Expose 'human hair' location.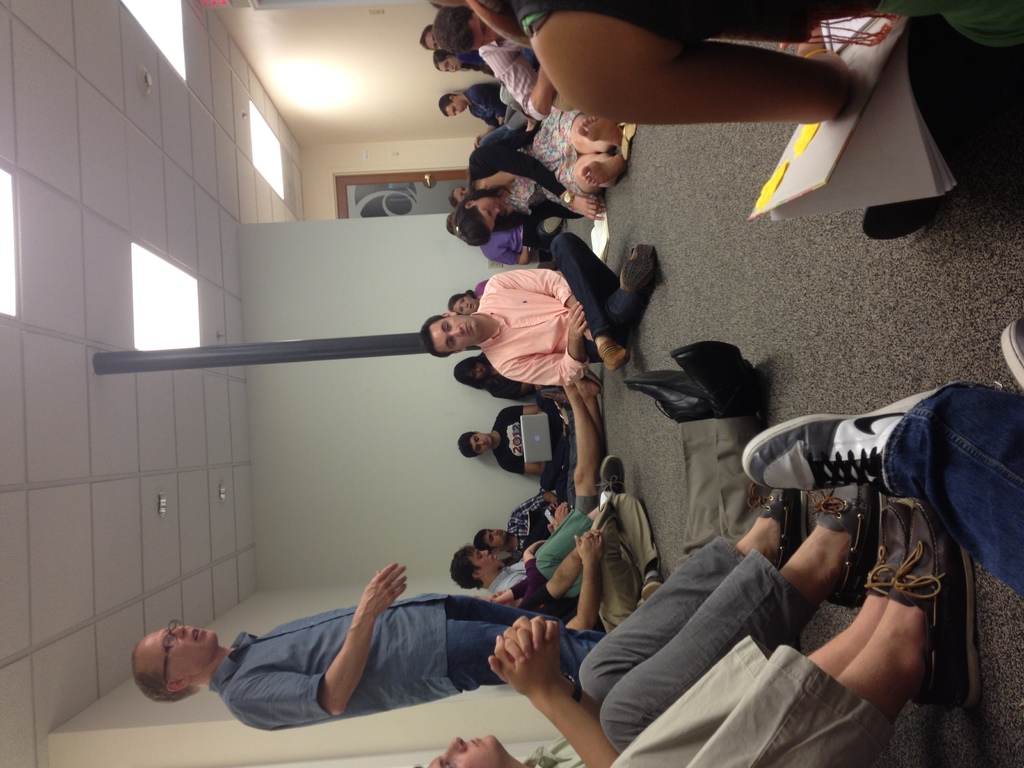
Exposed at locate(453, 356, 485, 390).
